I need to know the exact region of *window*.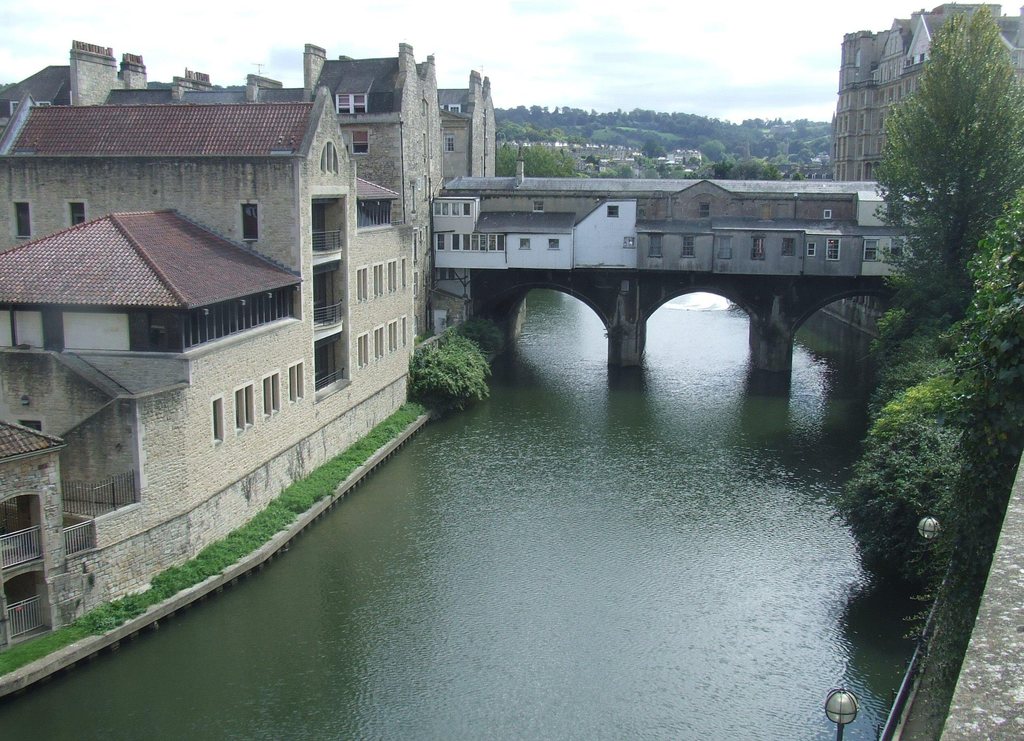
Region: region(357, 261, 372, 306).
